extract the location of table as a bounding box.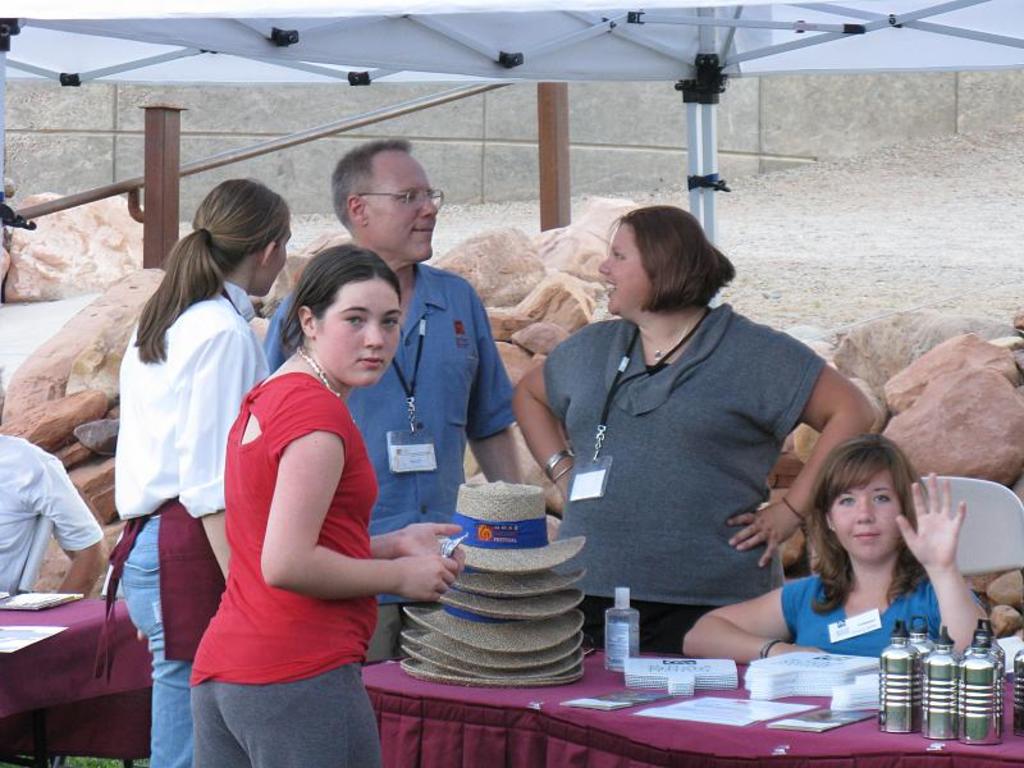
l=0, t=588, r=151, b=762.
